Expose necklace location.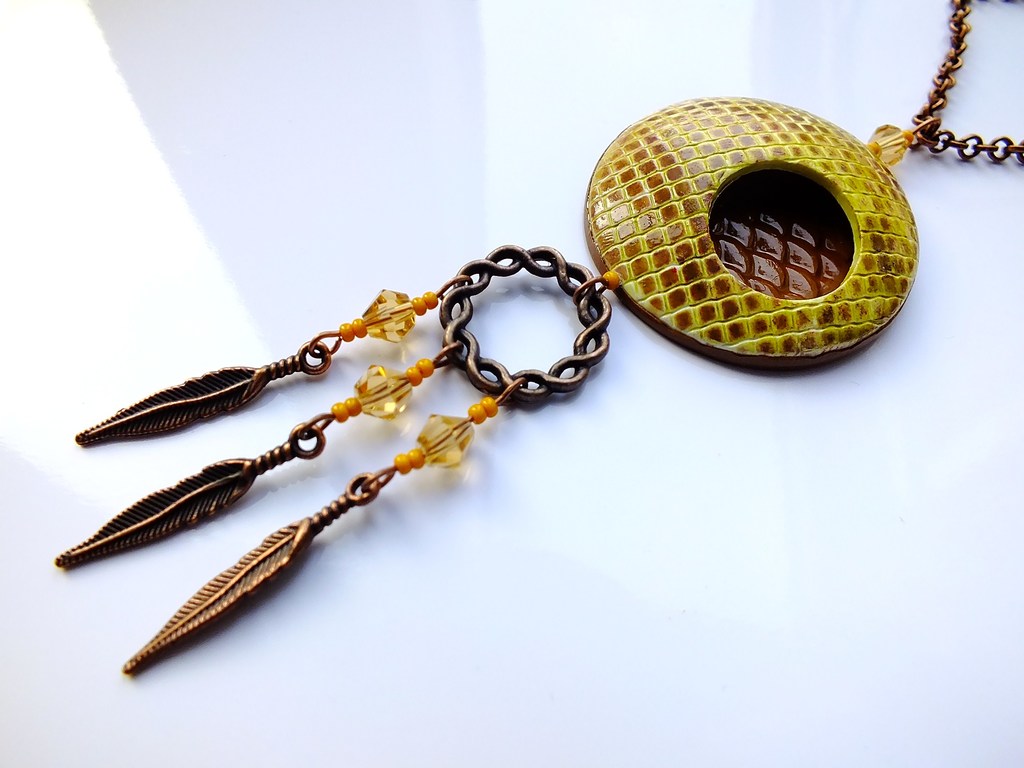
Exposed at <bbox>52, 0, 1023, 682</bbox>.
